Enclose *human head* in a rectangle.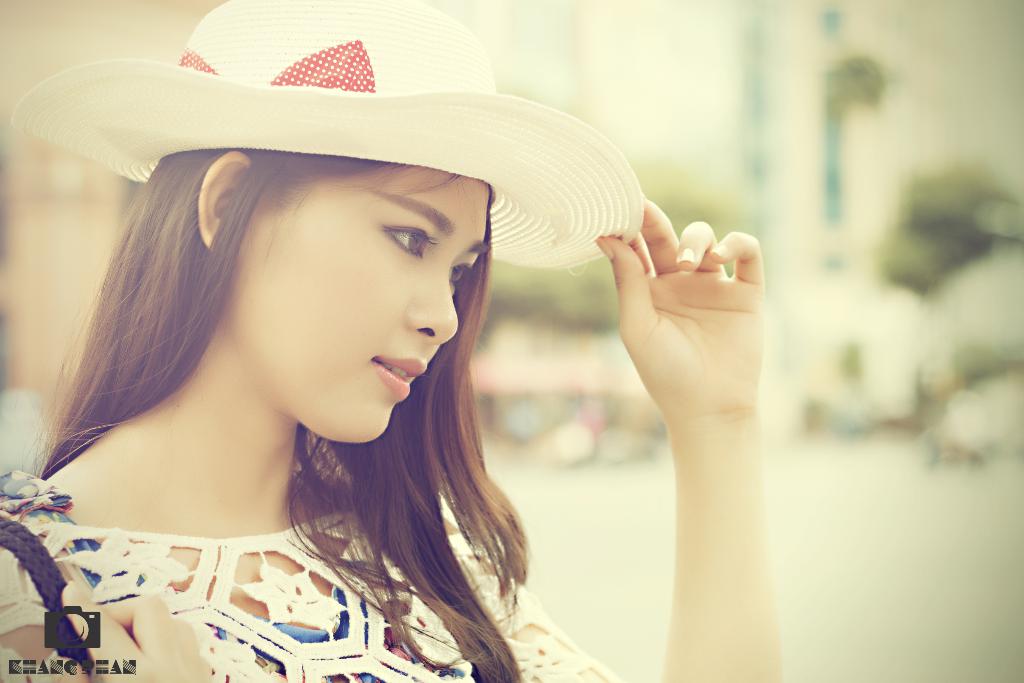
select_region(116, 111, 529, 457).
